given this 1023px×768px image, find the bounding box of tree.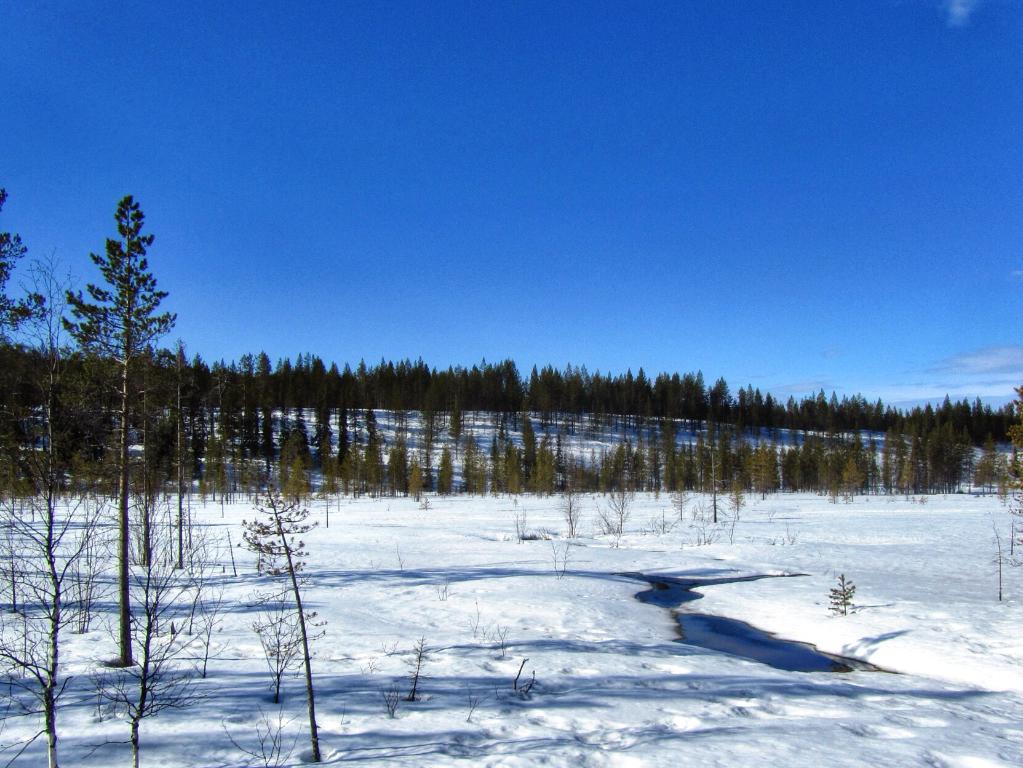
left=45, top=163, right=199, bottom=675.
